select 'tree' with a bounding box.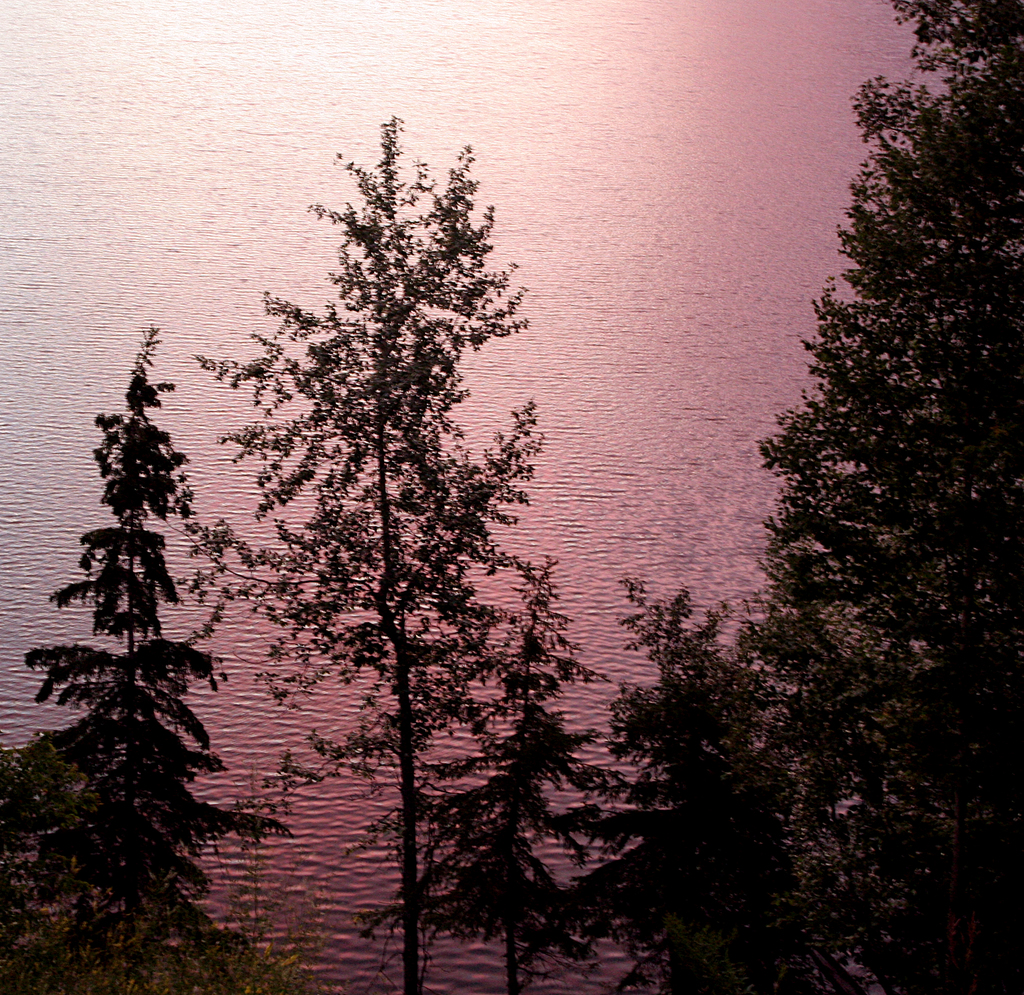
box=[196, 105, 621, 994].
